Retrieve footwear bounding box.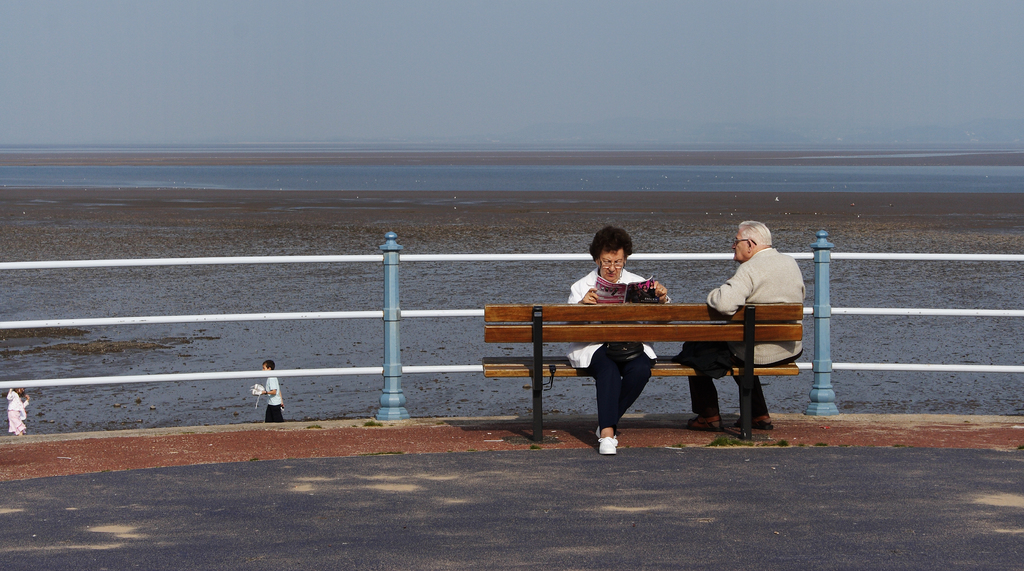
Bounding box: Rect(686, 410, 726, 439).
